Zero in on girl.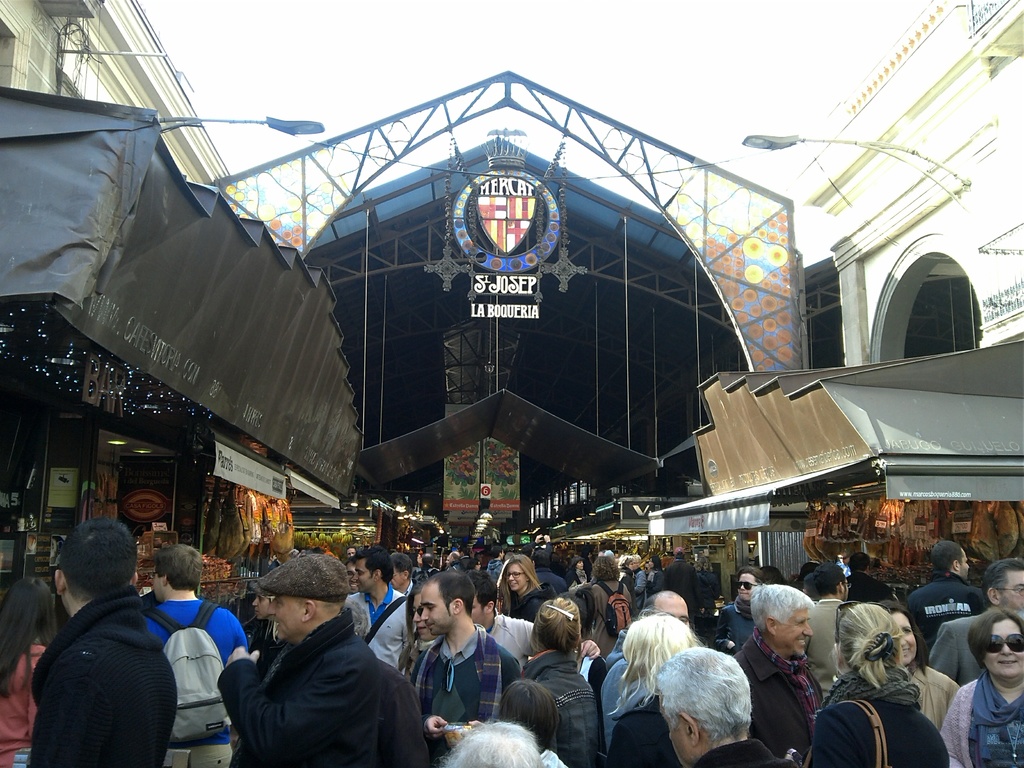
Zeroed in: 506 591 604 763.
